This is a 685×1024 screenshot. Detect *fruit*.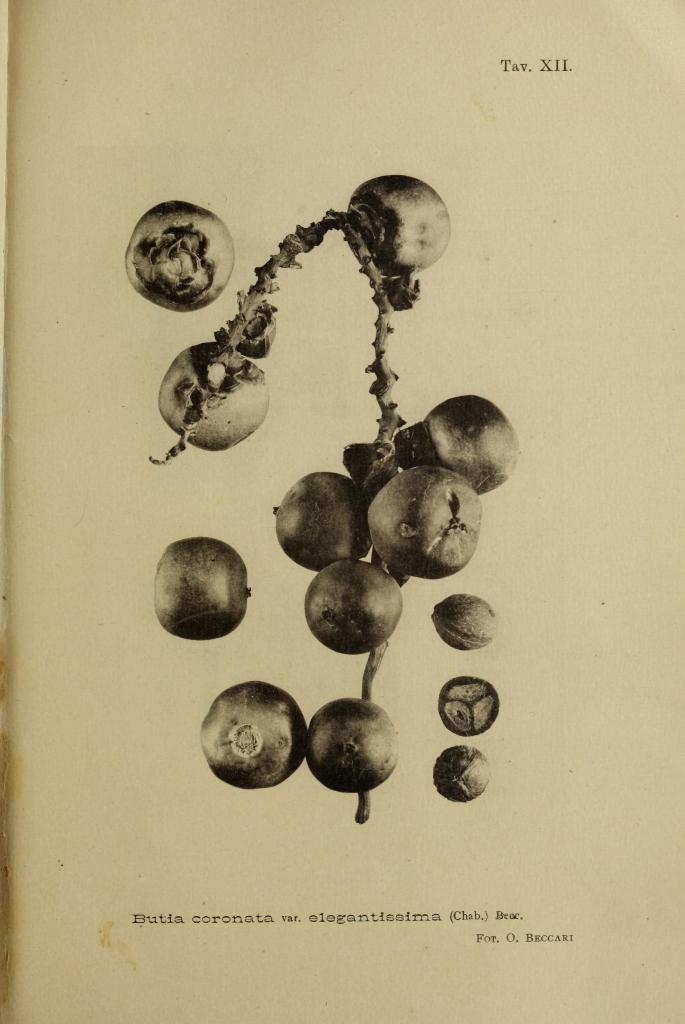
crop(438, 673, 499, 739).
